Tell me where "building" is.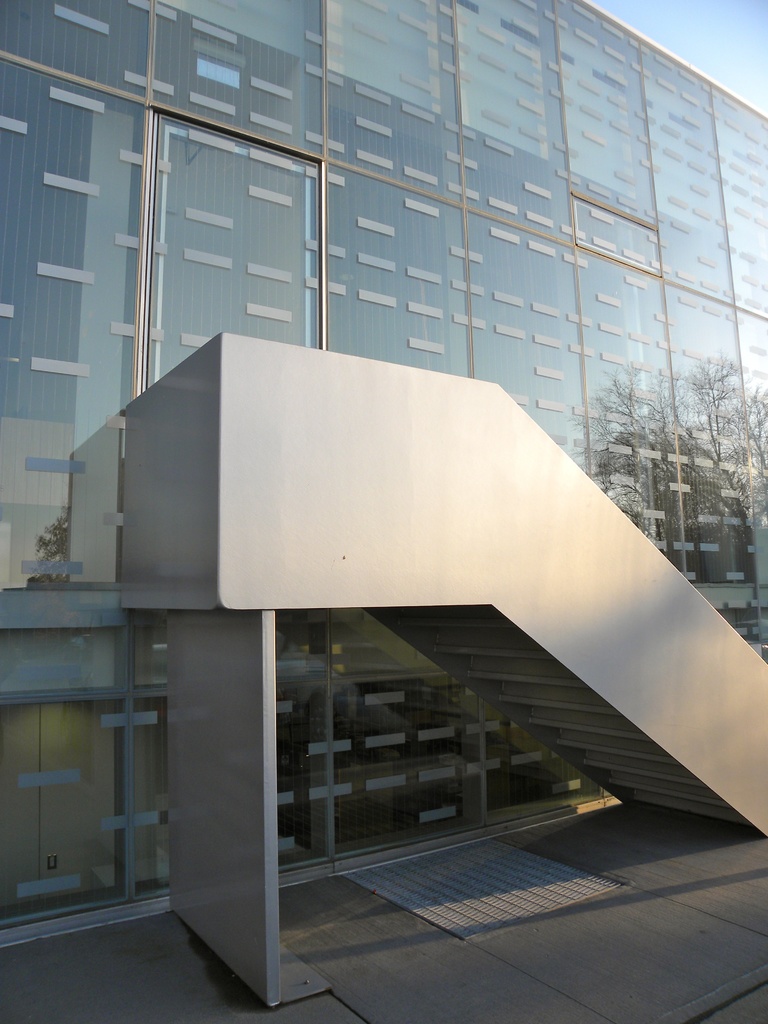
"building" is at l=0, t=0, r=767, b=938.
